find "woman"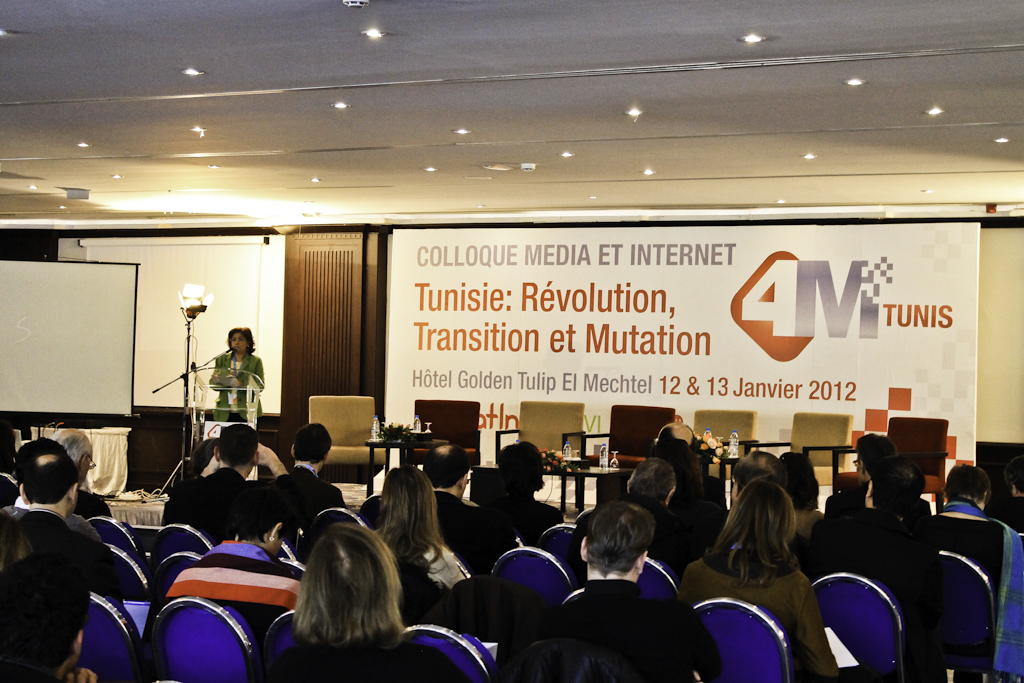
left=268, top=525, right=453, bottom=682
